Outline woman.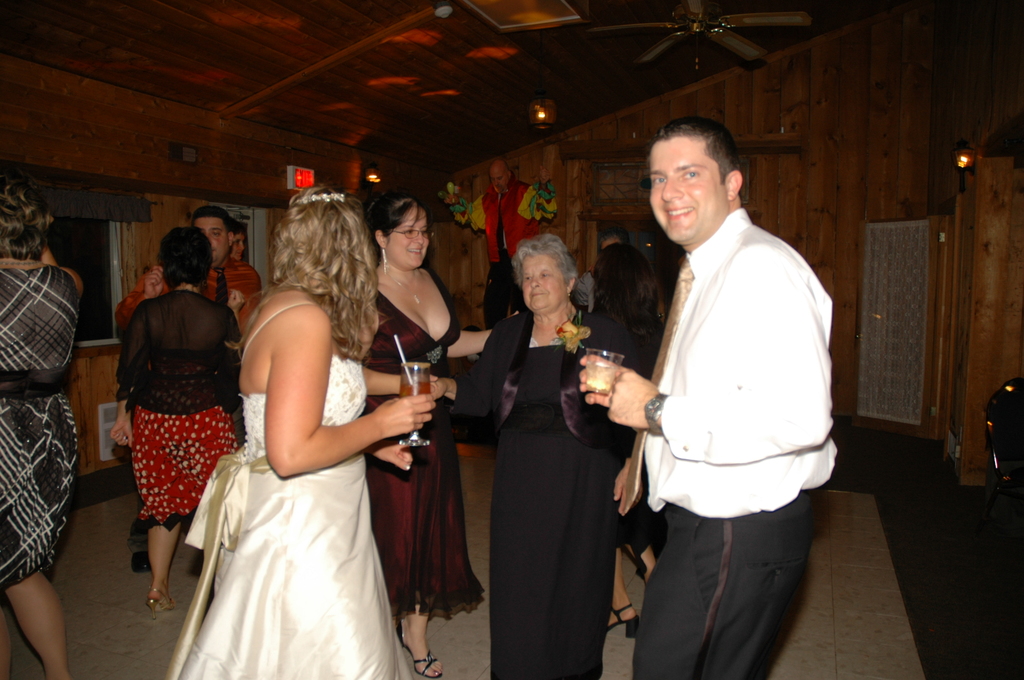
Outline: bbox(0, 166, 88, 679).
